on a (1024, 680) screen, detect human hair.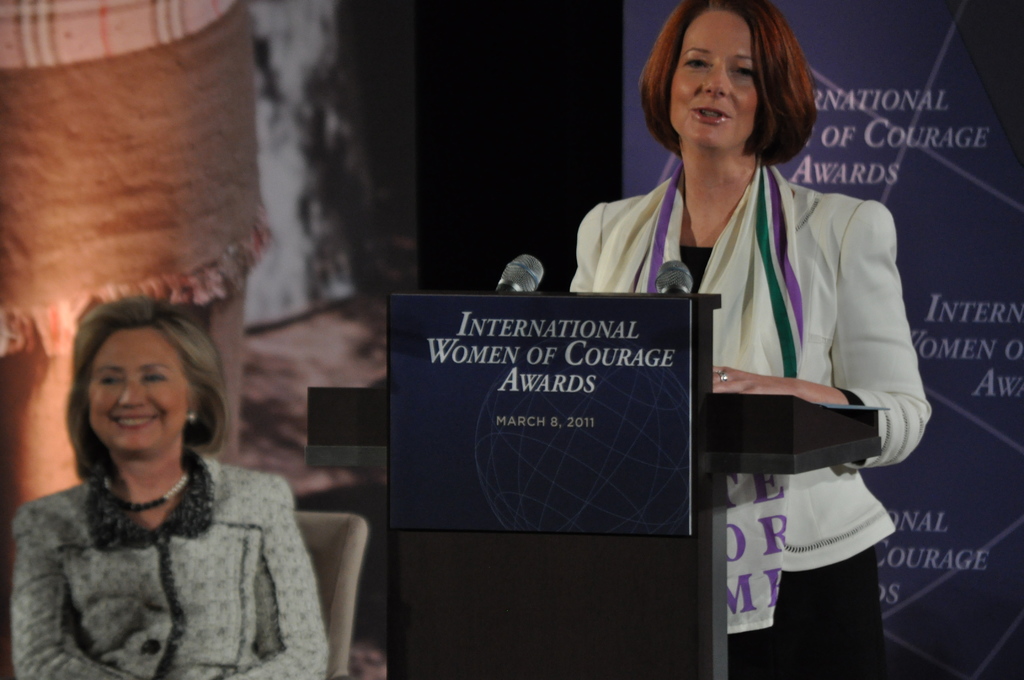
pyautogui.locateOnScreen(65, 299, 241, 495).
